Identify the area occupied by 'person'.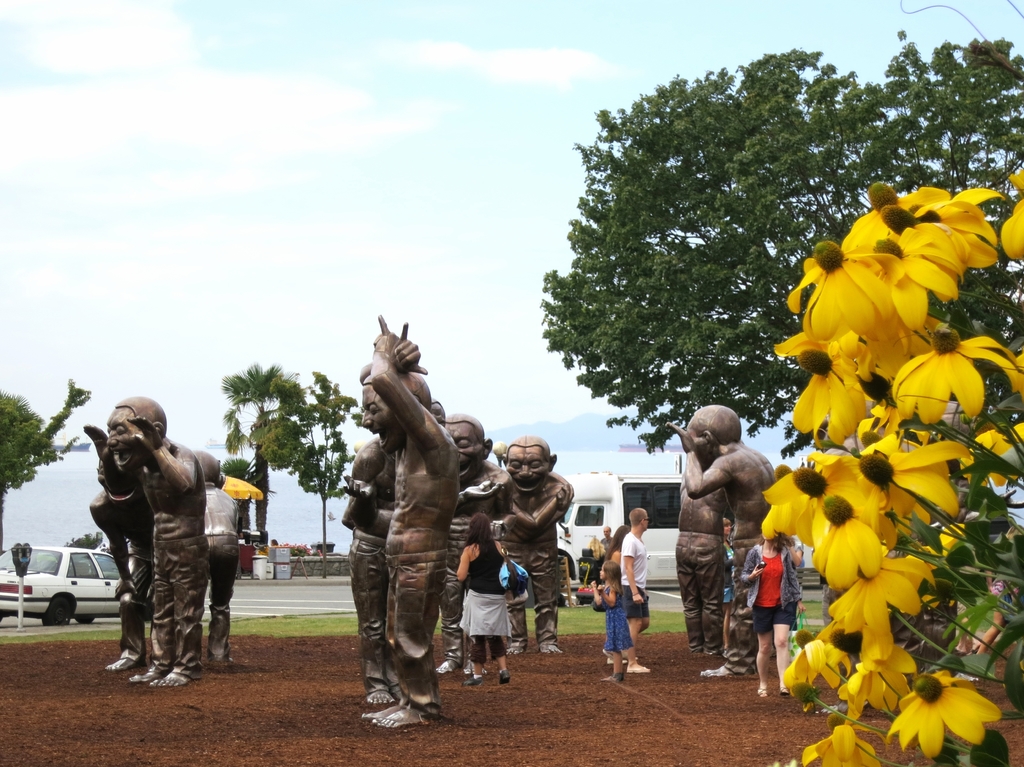
Area: <region>972, 511, 1023, 658</region>.
